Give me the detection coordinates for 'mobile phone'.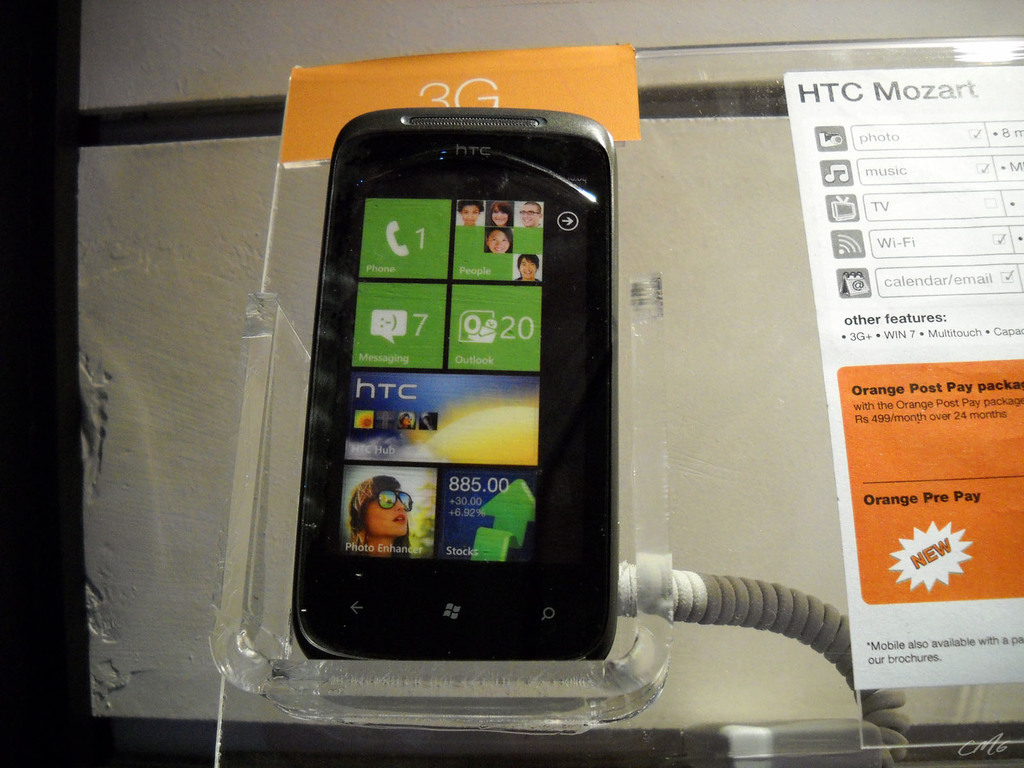
select_region(276, 88, 635, 682).
